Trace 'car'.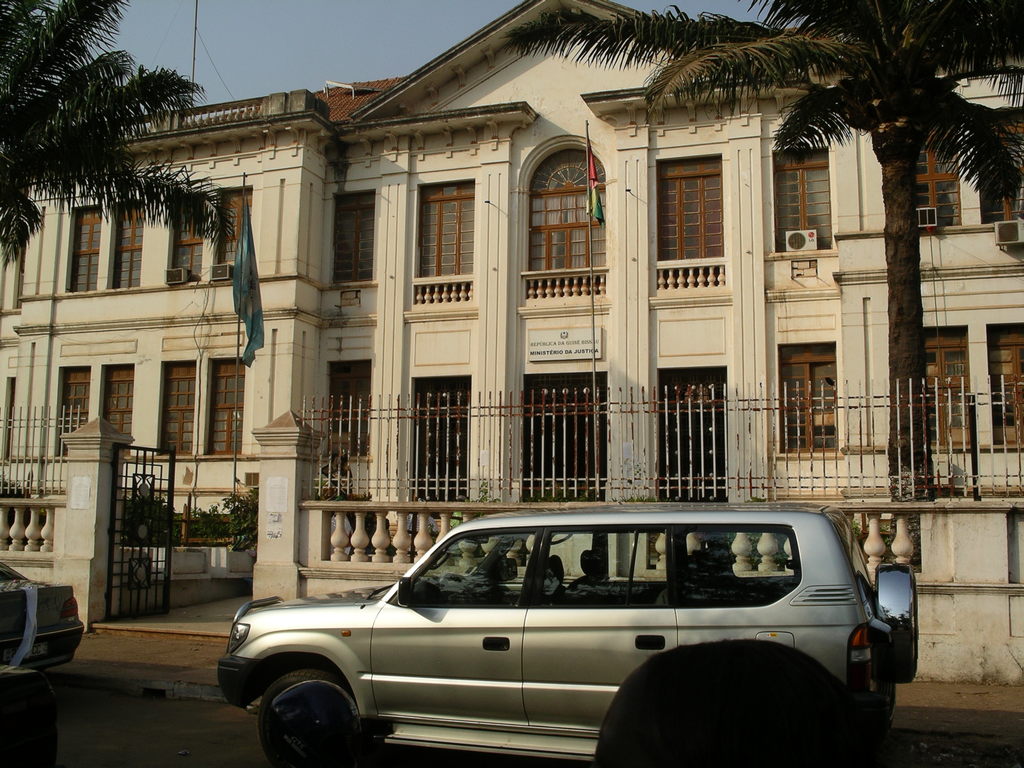
Traced to {"x1": 192, "y1": 503, "x2": 920, "y2": 764}.
